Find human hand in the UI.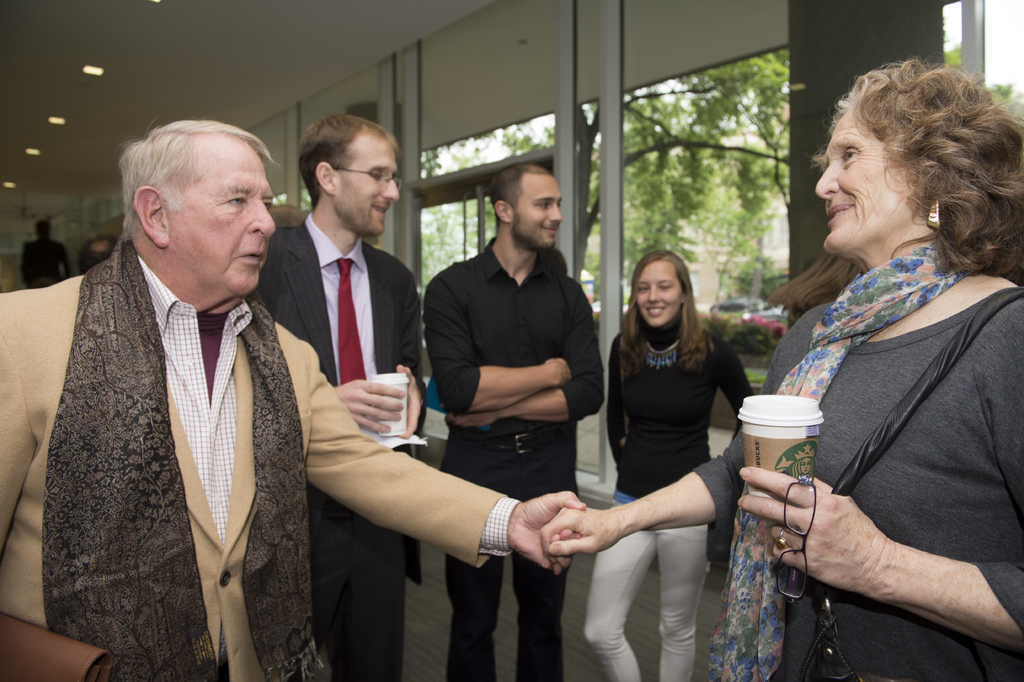
UI element at x1=536 y1=504 x2=623 y2=575.
